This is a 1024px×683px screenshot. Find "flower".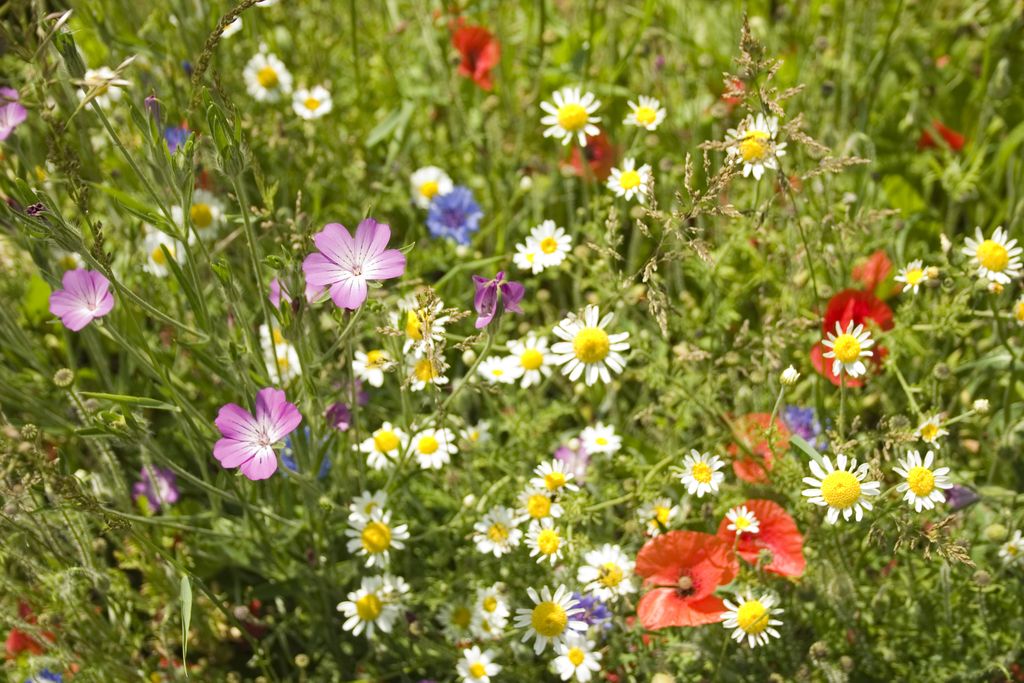
Bounding box: bbox=[356, 423, 404, 469].
